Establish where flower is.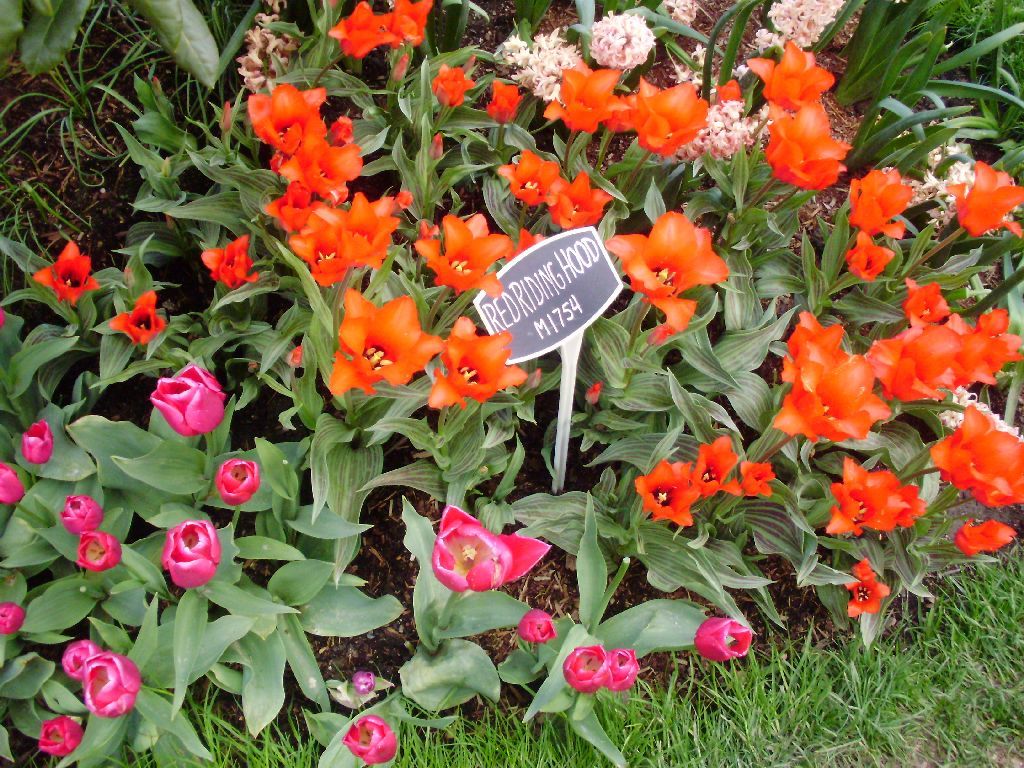
Established at region(198, 232, 256, 280).
